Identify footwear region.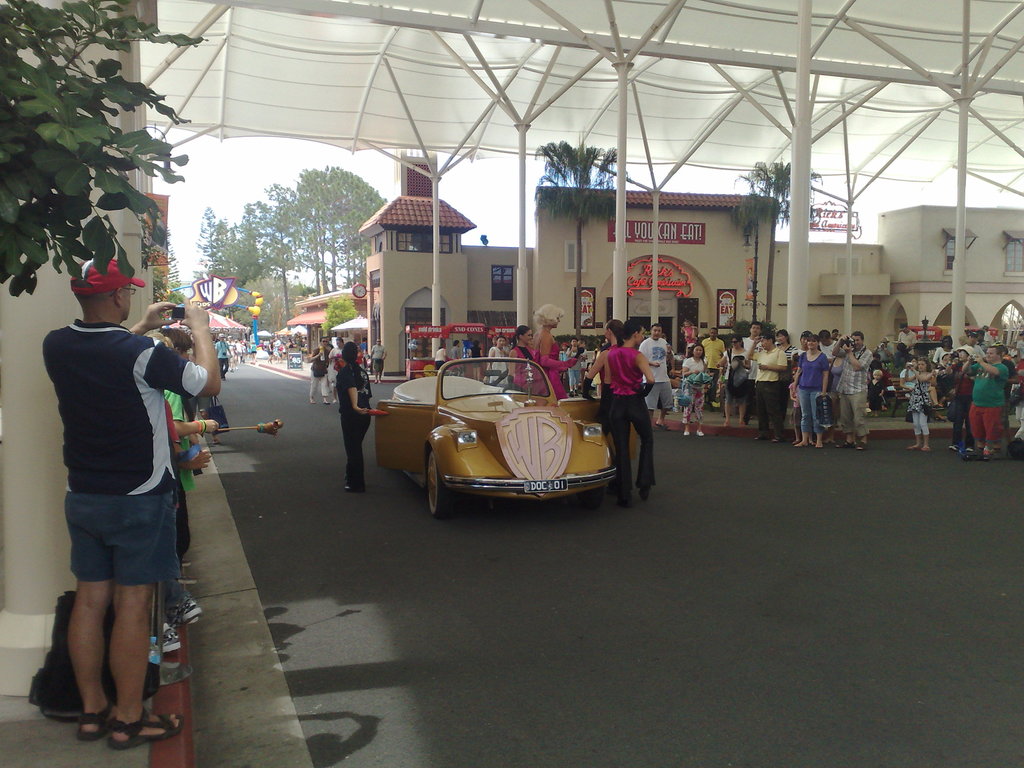
Region: BBox(854, 440, 867, 450).
